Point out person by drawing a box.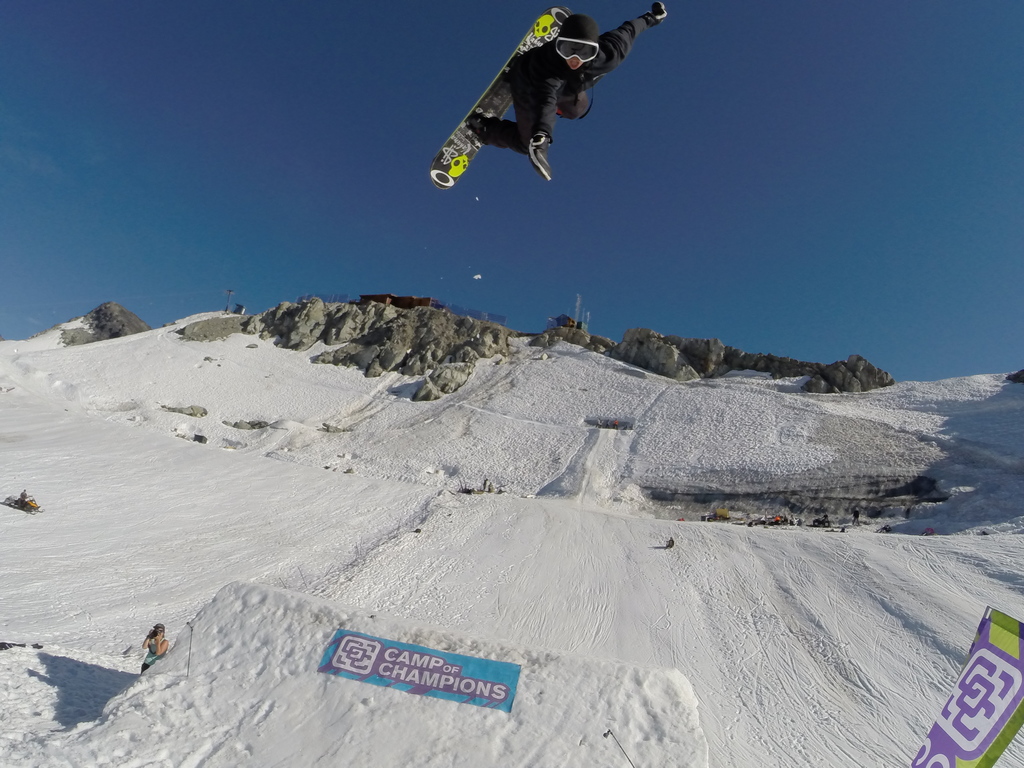
crop(593, 416, 601, 428).
